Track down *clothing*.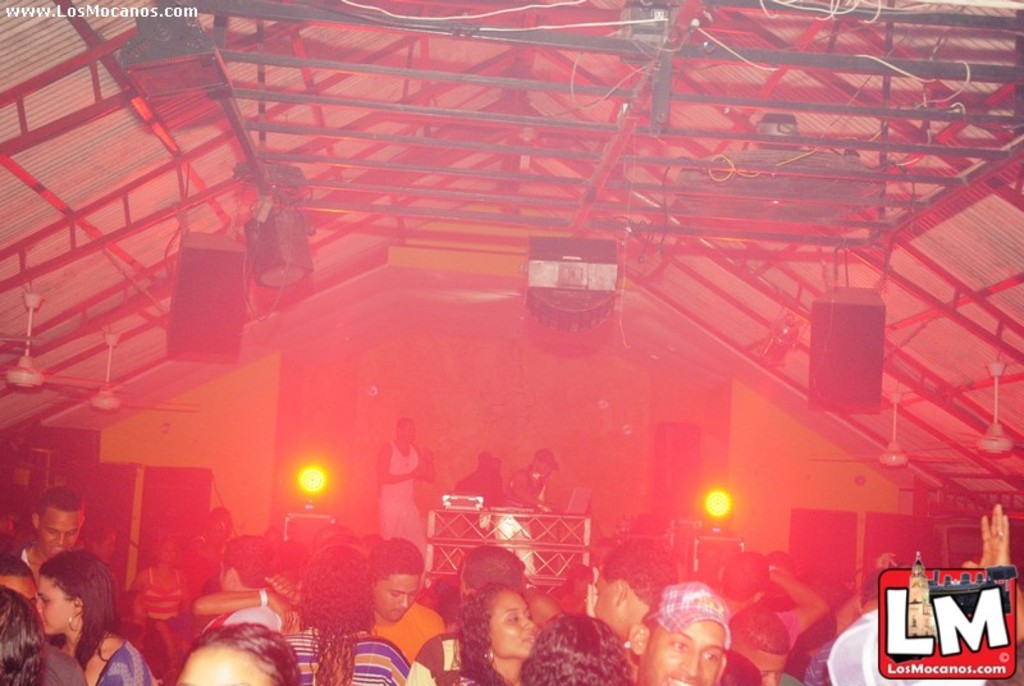
Tracked to select_region(280, 634, 410, 685).
